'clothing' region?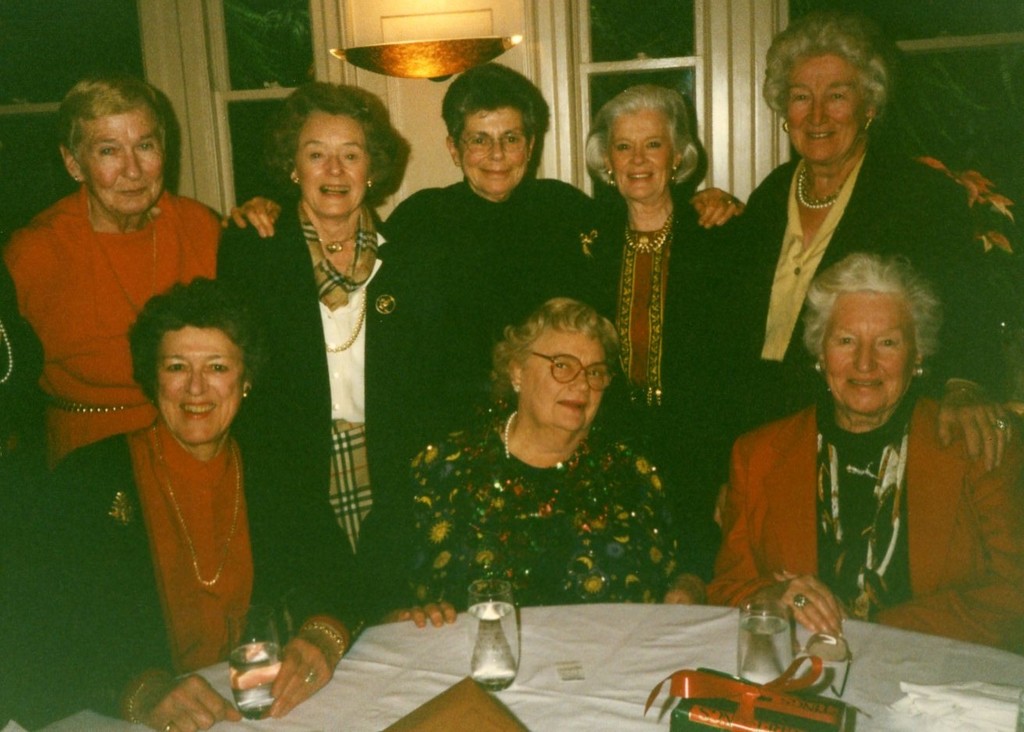
{"left": 387, "top": 175, "right": 620, "bottom": 445}
